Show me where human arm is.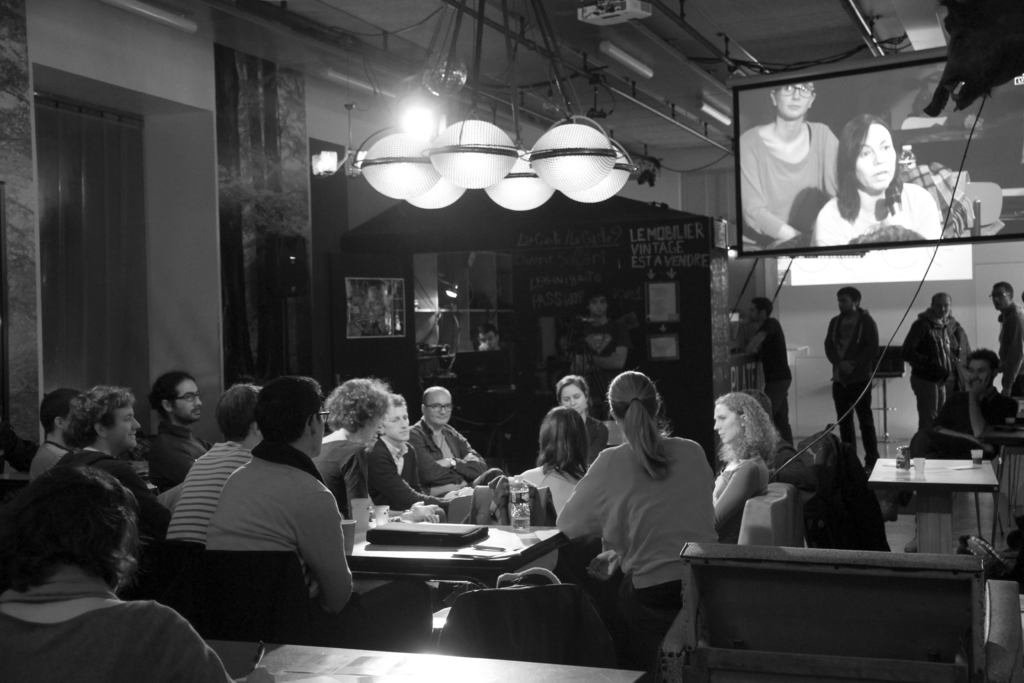
human arm is at bbox(557, 443, 614, 544).
